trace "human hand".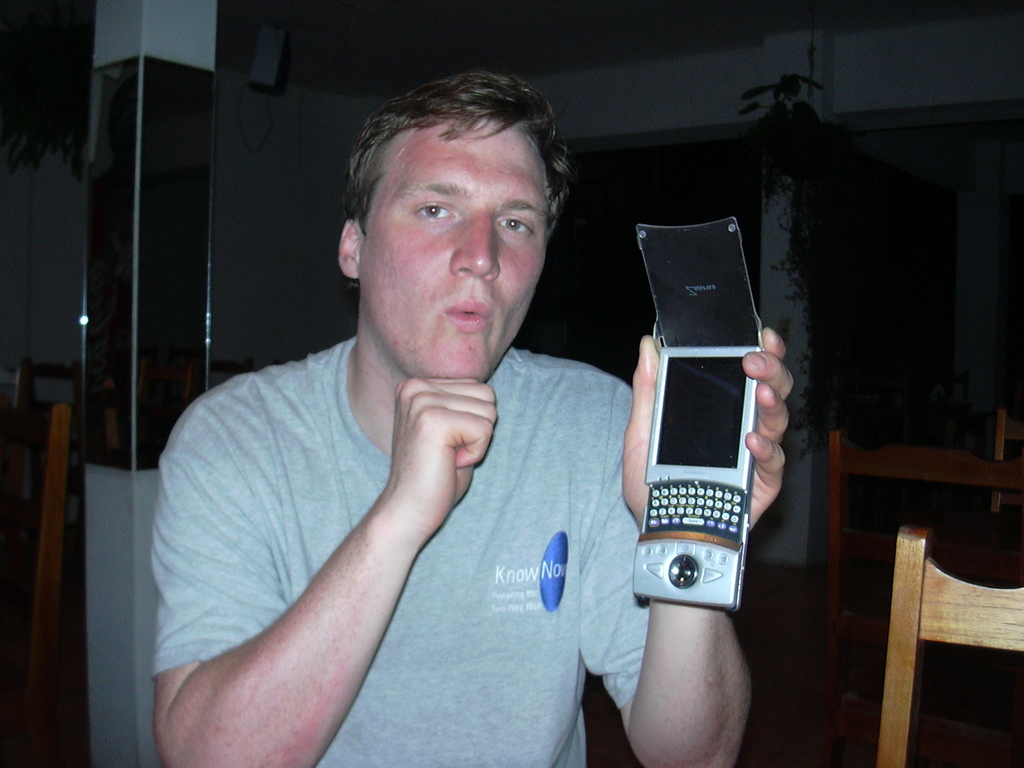
Traced to 378:376:499:540.
